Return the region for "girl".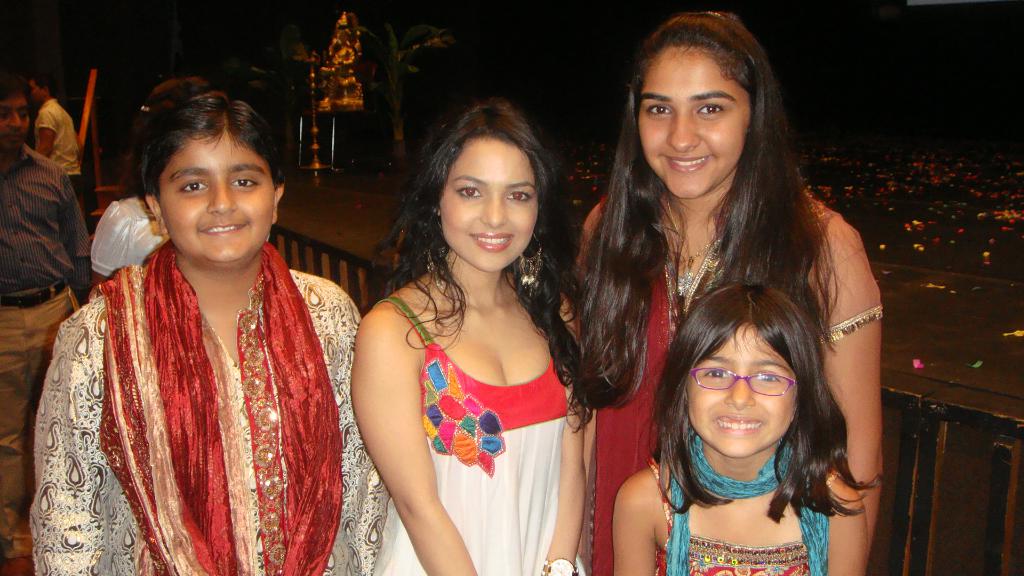
detection(609, 278, 885, 575).
